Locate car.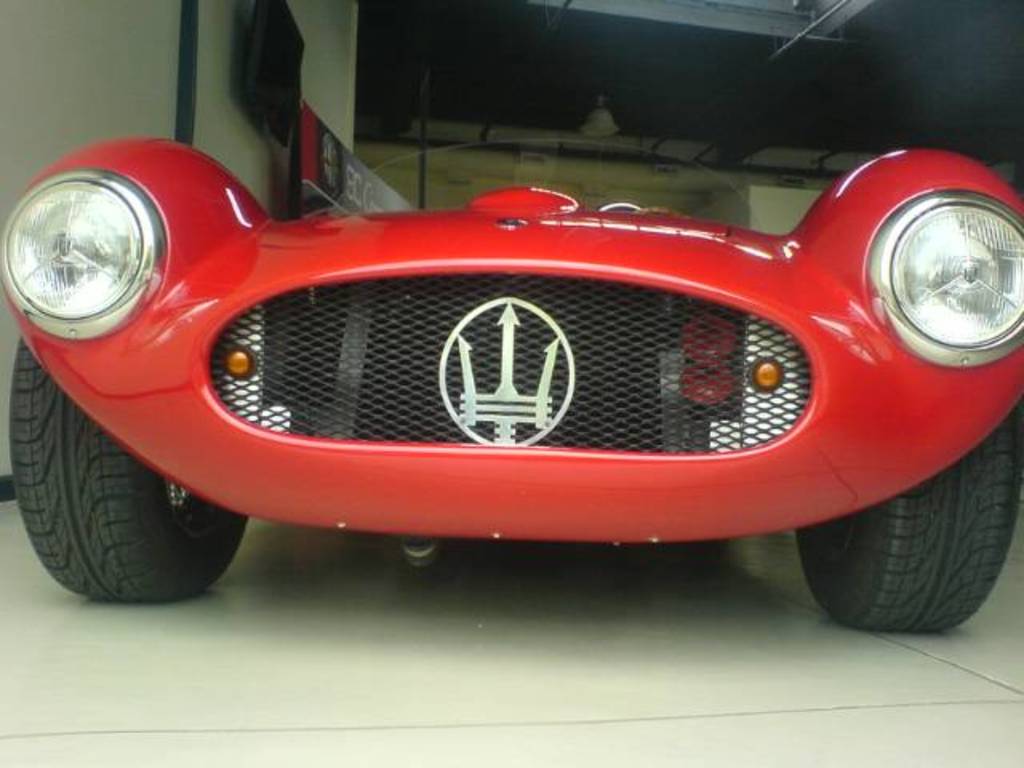
Bounding box: 0 109 1010 622.
